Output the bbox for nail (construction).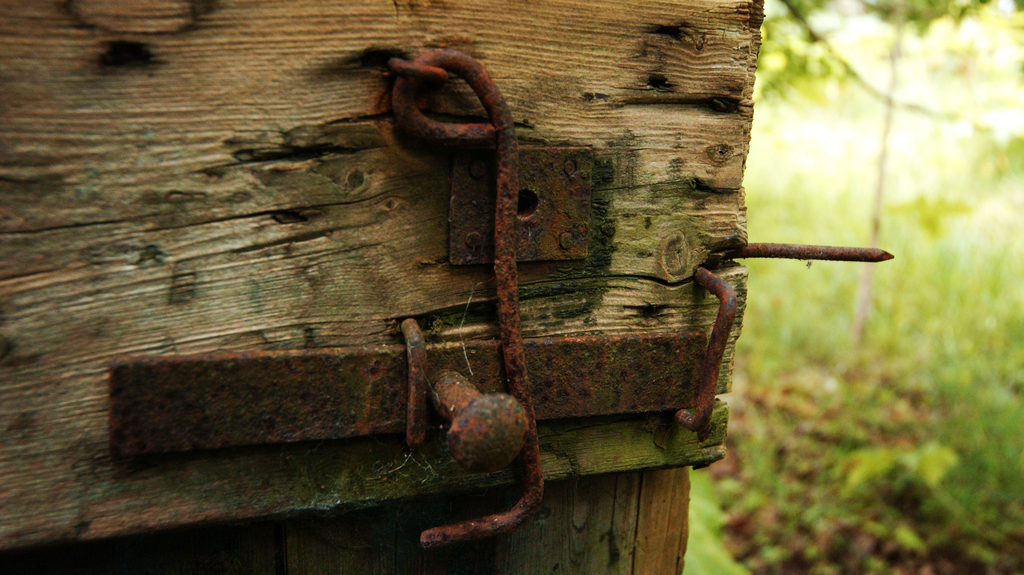
(565, 156, 575, 172).
